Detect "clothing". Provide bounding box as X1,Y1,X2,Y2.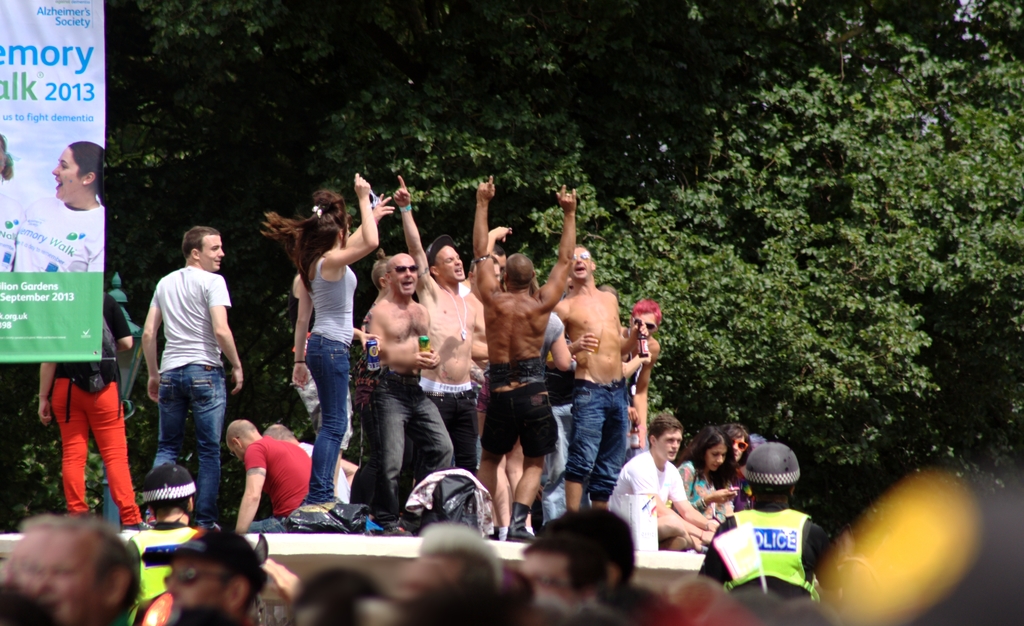
482,376,553,457.
